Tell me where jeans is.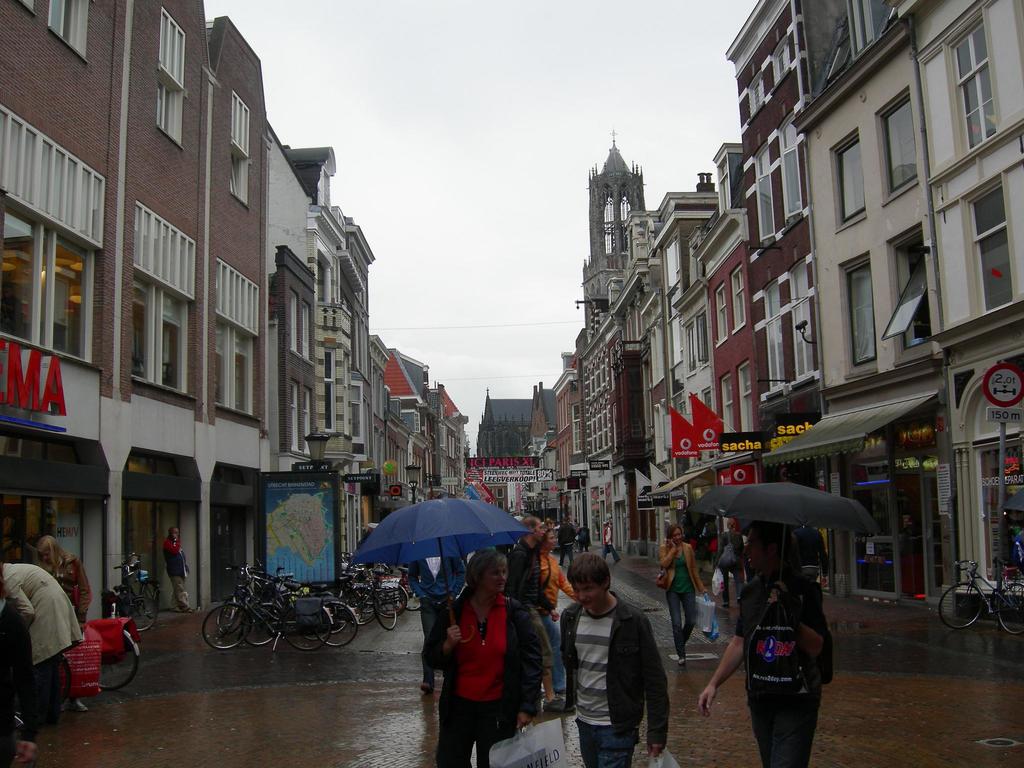
jeans is at locate(577, 721, 634, 767).
